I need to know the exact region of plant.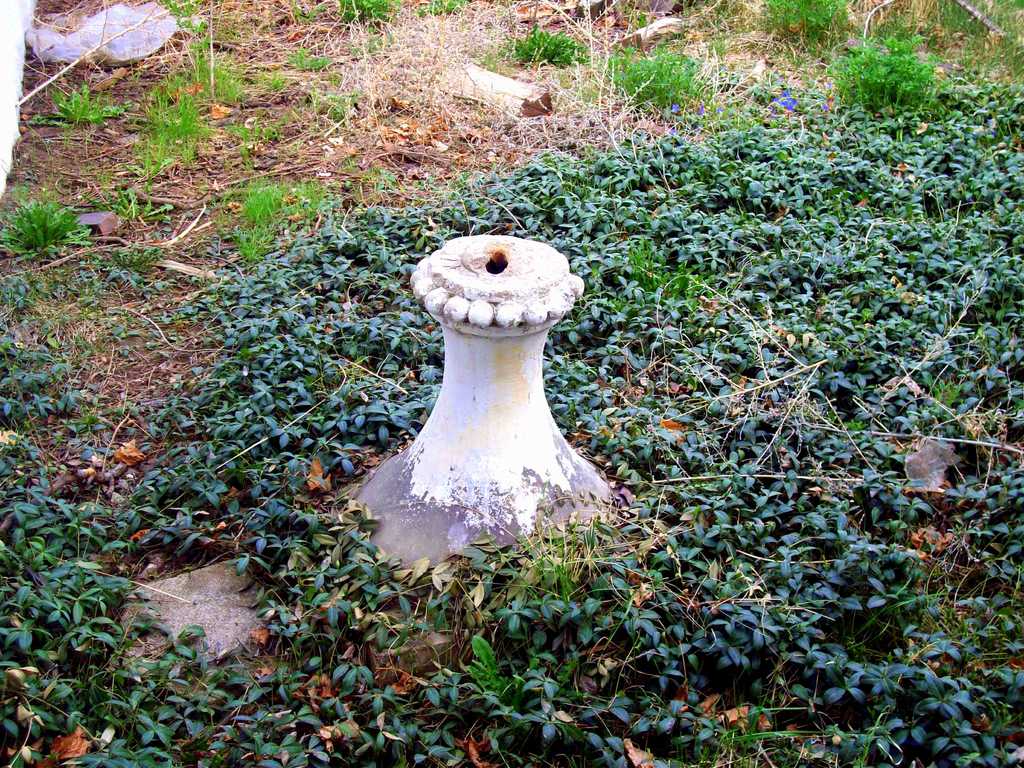
Region: <region>277, 44, 335, 69</region>.
